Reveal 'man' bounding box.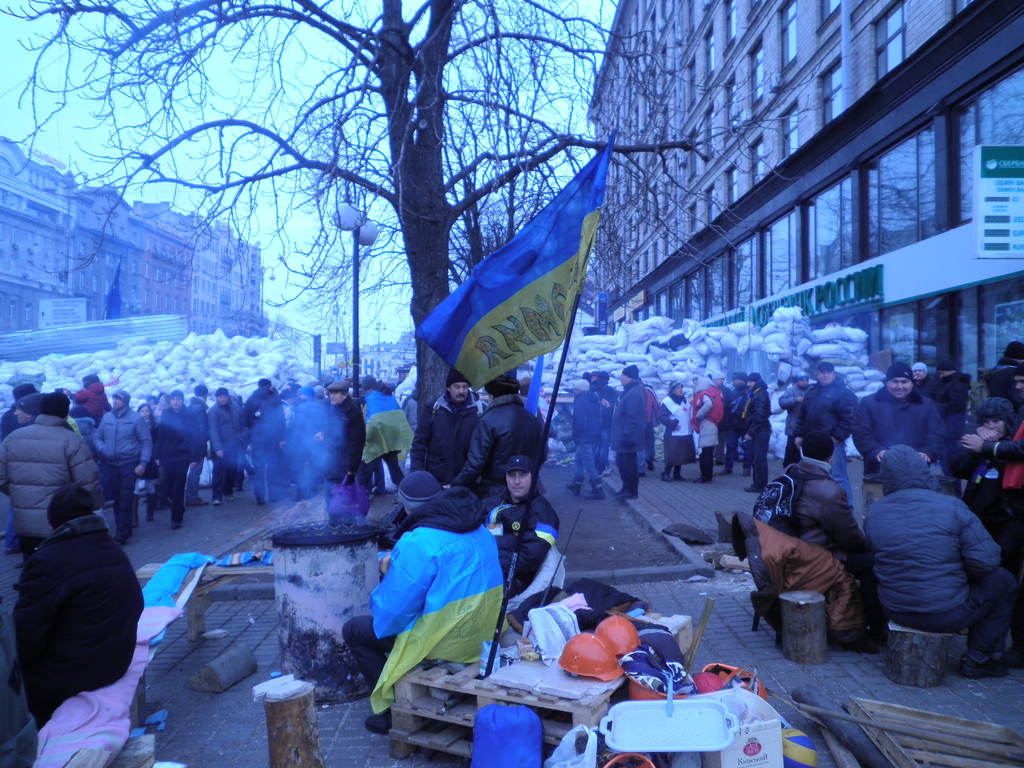
Revealed: detection(758, 429, 865, 570).
